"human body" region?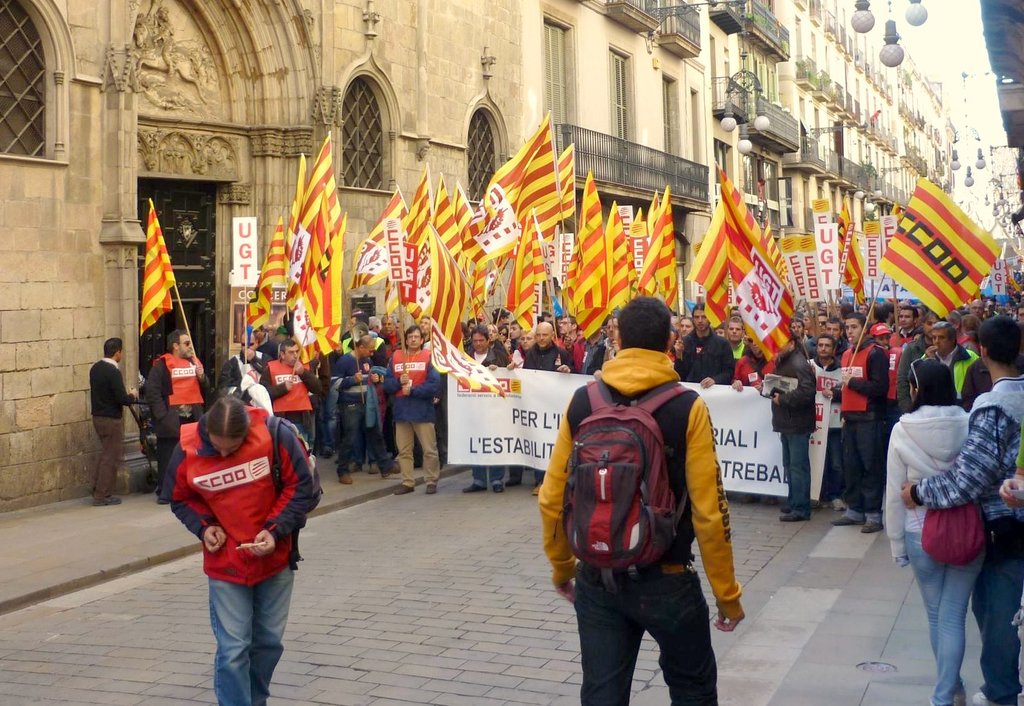
(x1=147, y1=350, x2=216, y2=501)
